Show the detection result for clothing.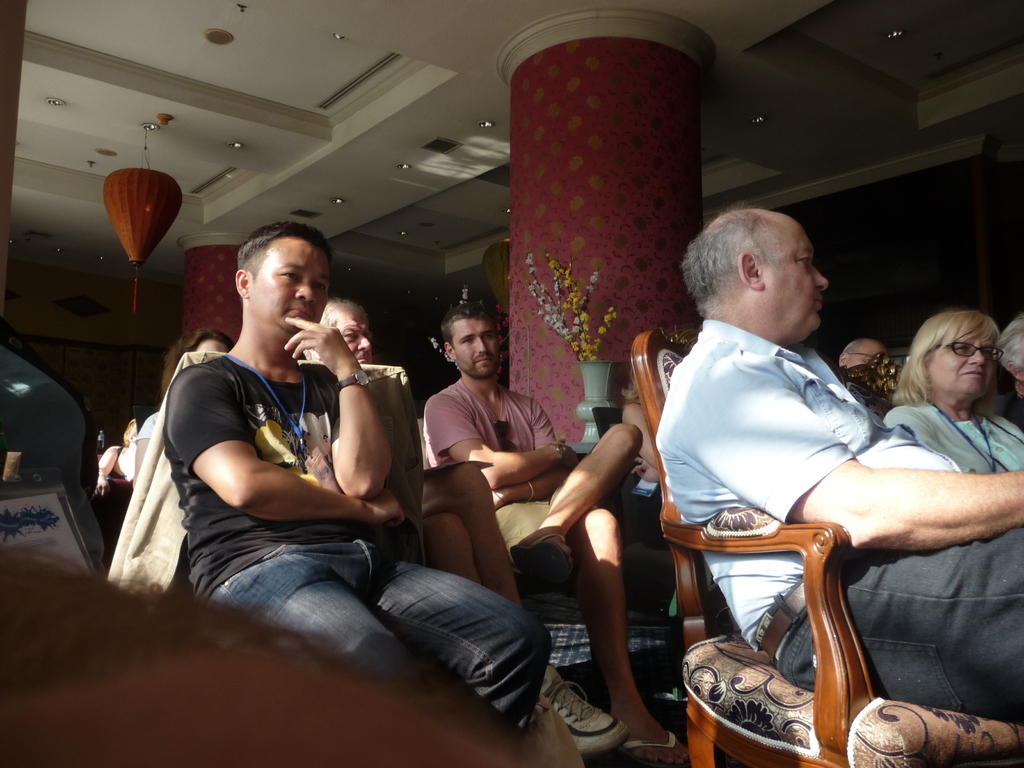
{"left": 655, "top": 312, "right": 1023, "bottom": 701}.
